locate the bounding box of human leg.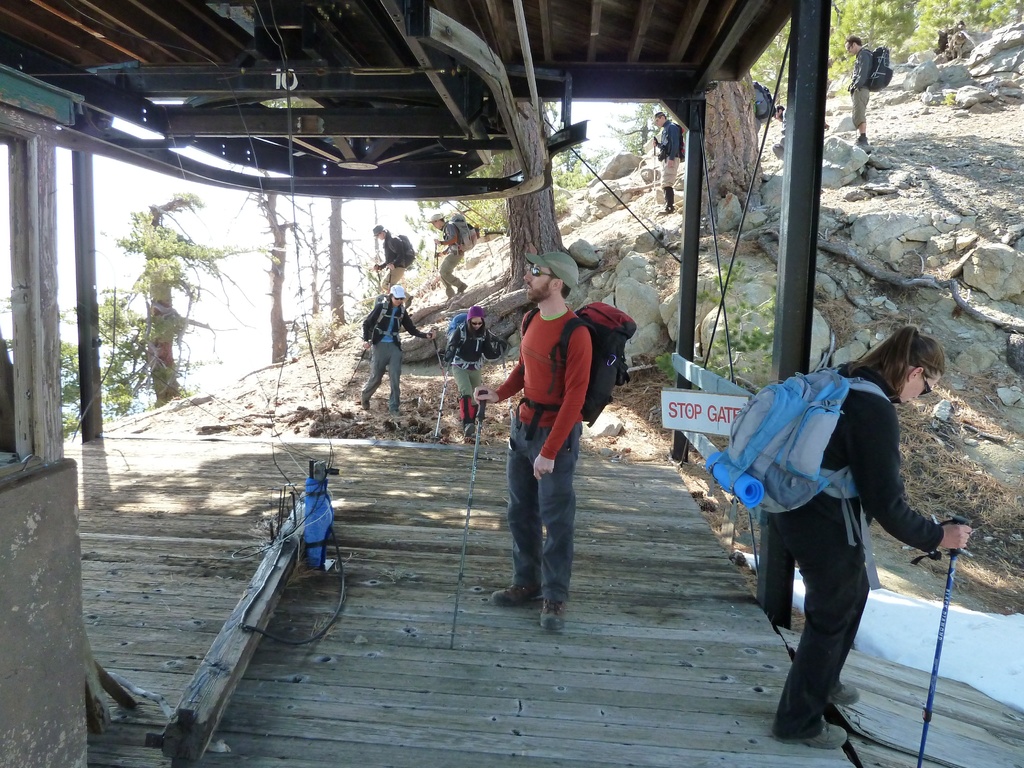
Bounding box: l=360, t=342, r=389, b=410.
